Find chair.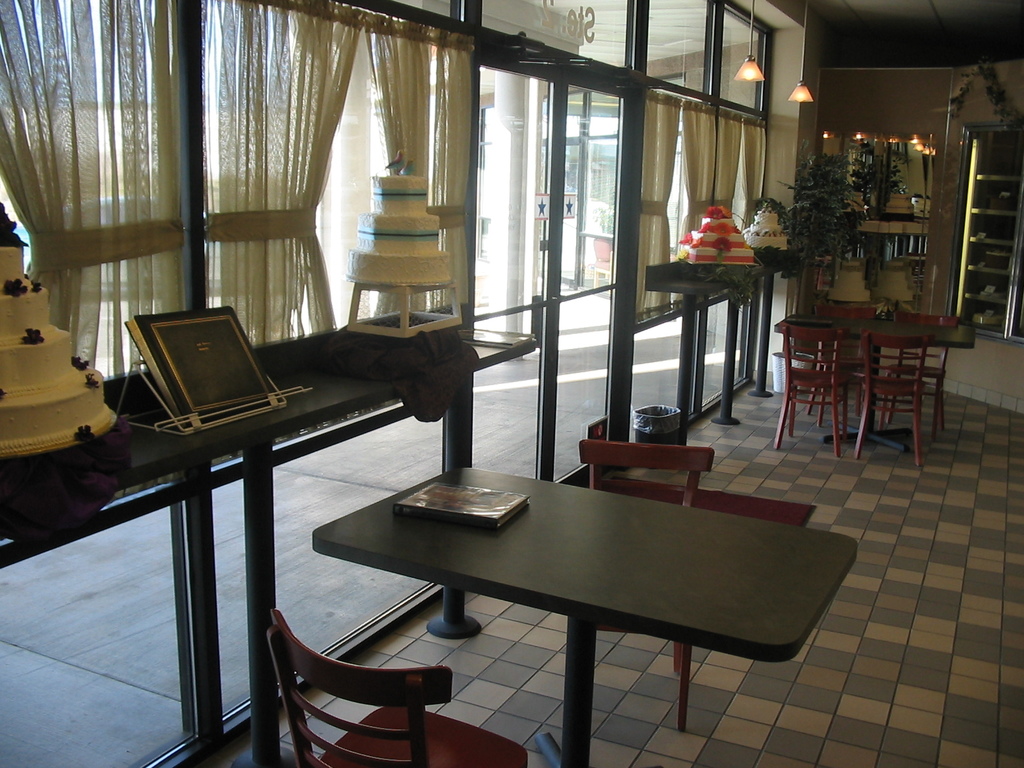
774, 316, 851, 460.
